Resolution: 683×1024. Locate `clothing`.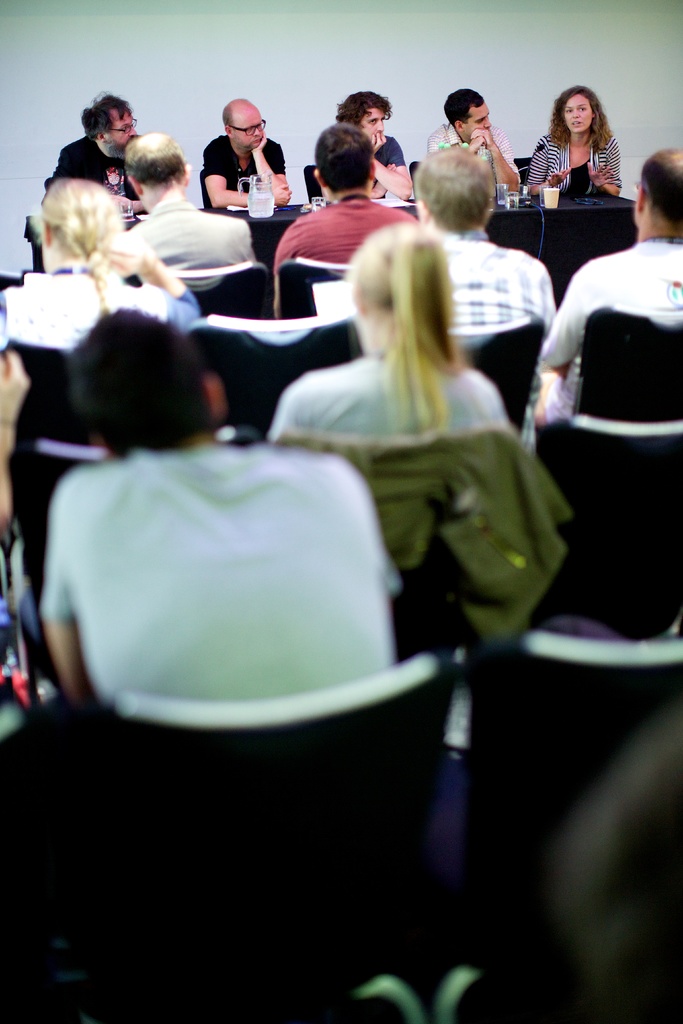
x1=0 y1=267 x2=201 y2=350.
